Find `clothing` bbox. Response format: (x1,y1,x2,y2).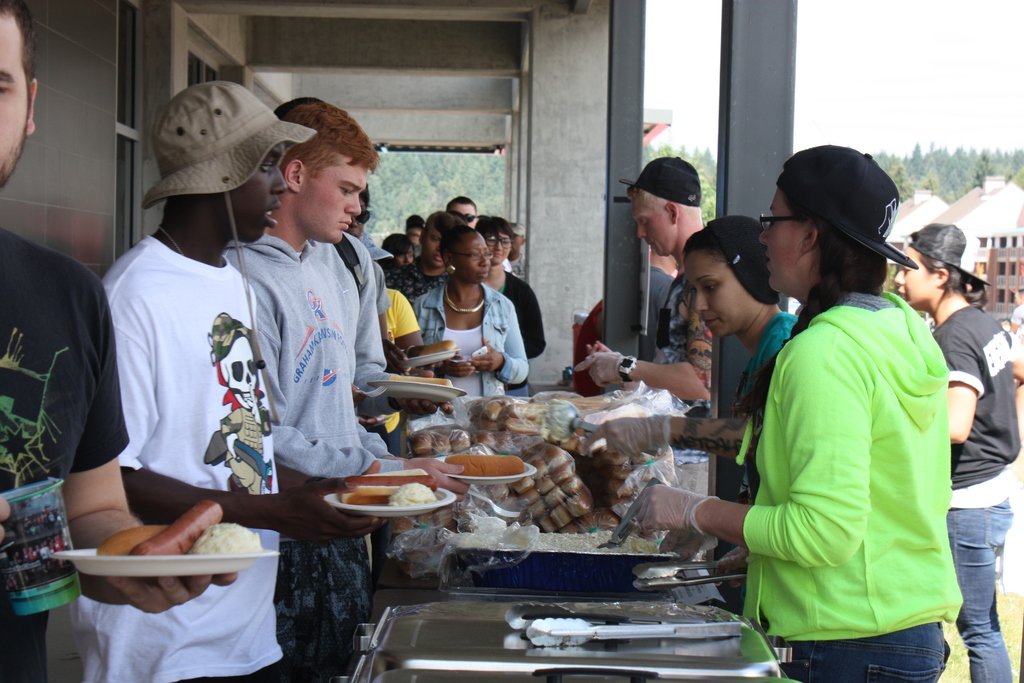
(378,285,420,345).
